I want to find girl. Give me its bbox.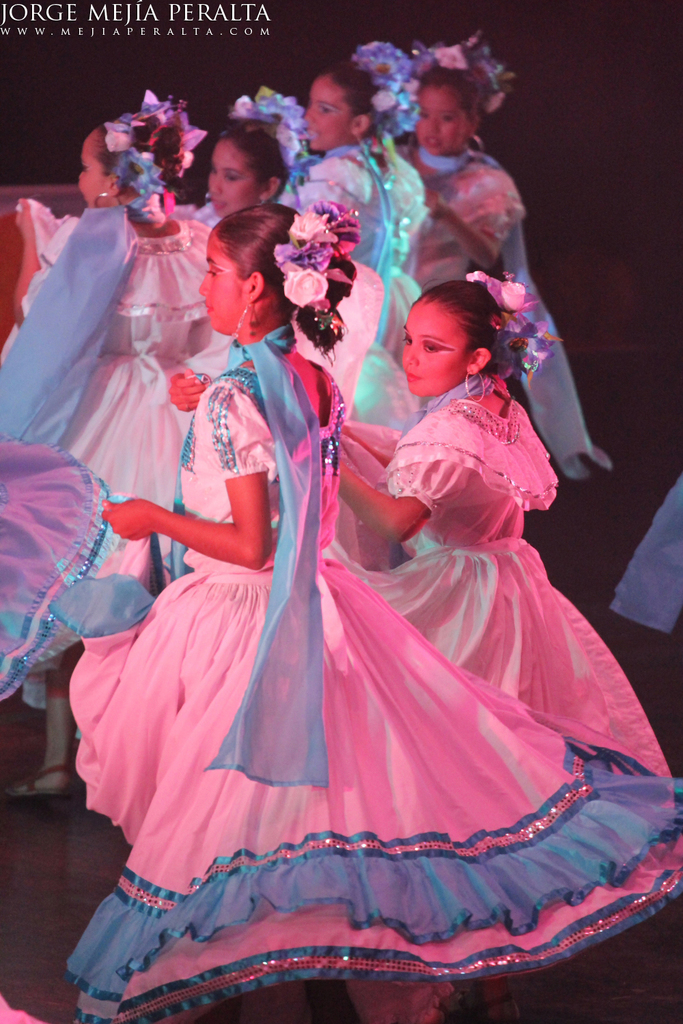
(left=74, top=203, right=682, bottom=978).
